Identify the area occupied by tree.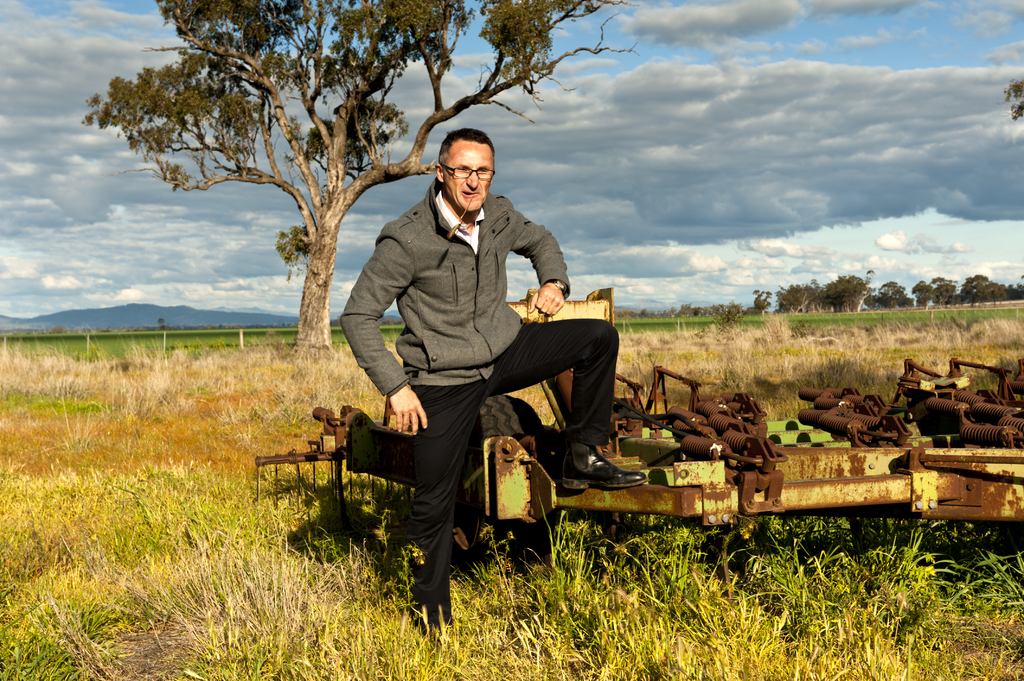
Area: bbox=[752, 286, 772, 314].
